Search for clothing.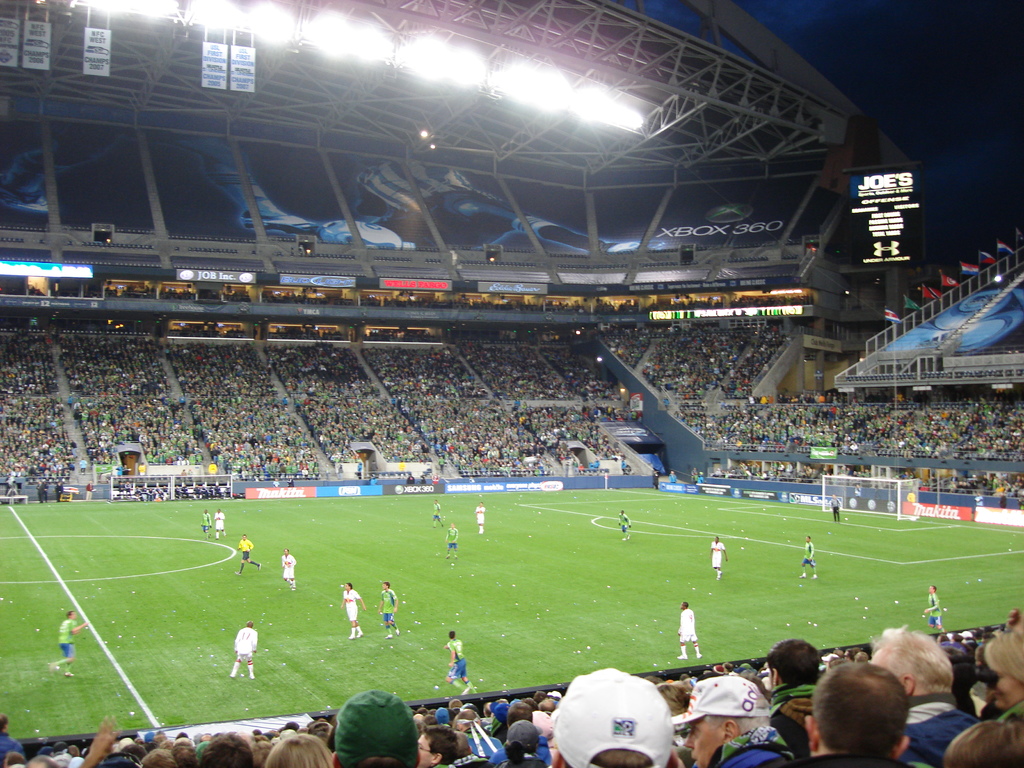
Found at 428/490/435/527.
